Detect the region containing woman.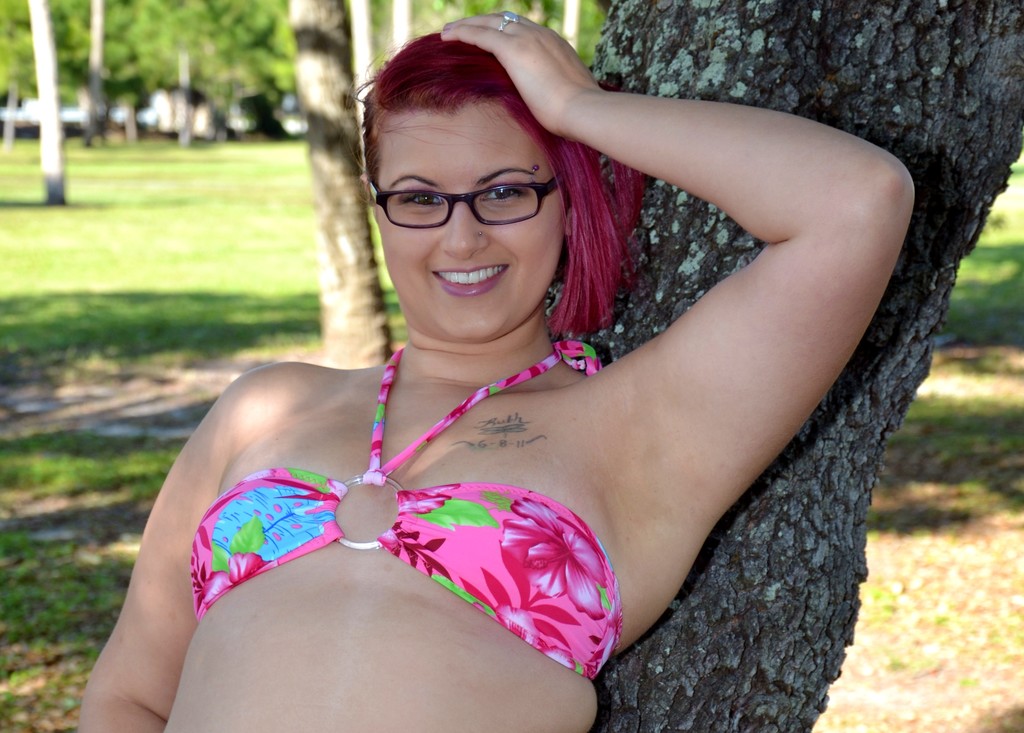
BBox(77, 4, 915, 732).
